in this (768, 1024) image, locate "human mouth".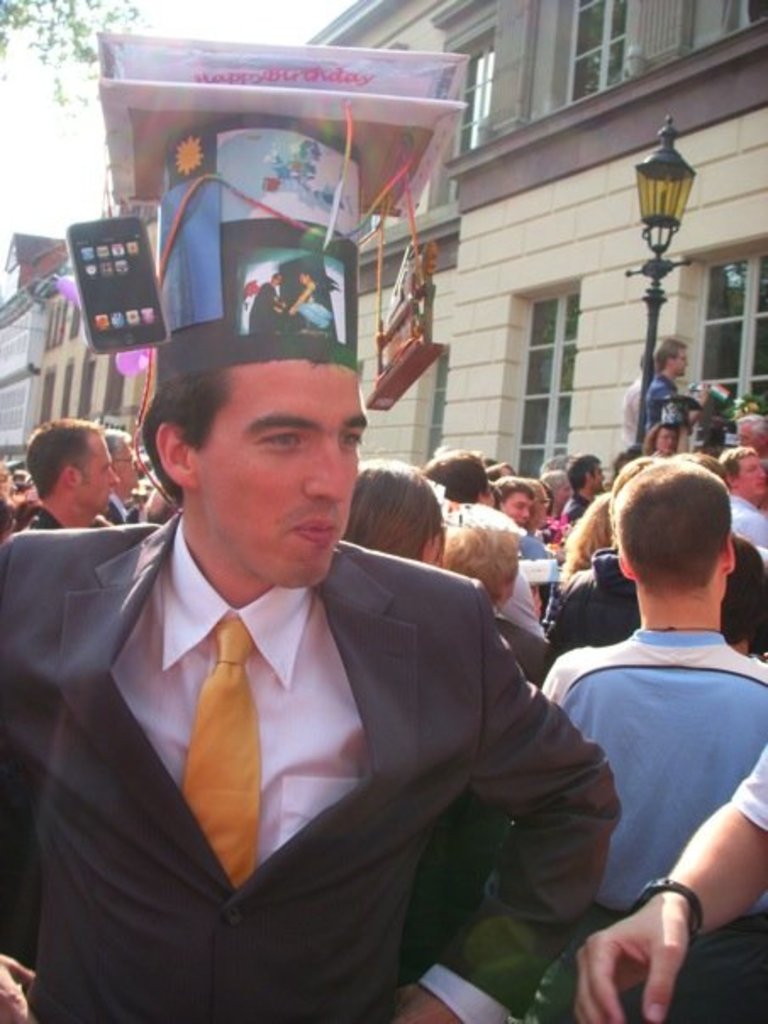
Bounding box: locate(288, 520, 332, 541).
